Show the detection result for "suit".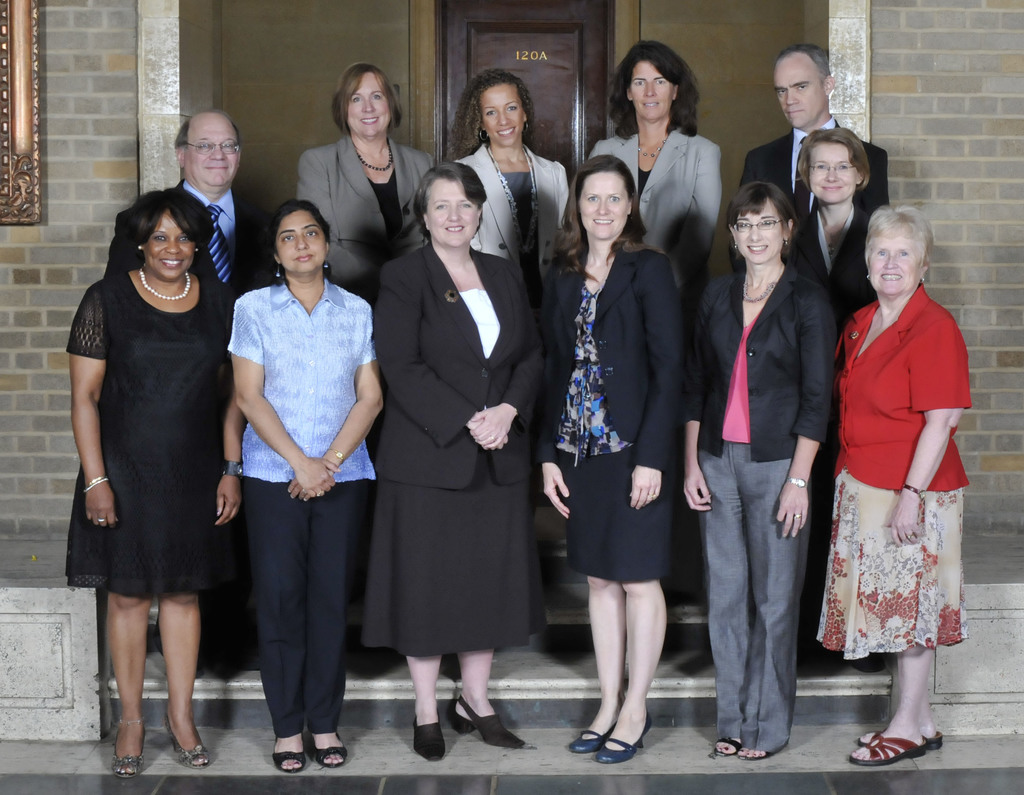
<region>740, 128, 892, 222</region>.
